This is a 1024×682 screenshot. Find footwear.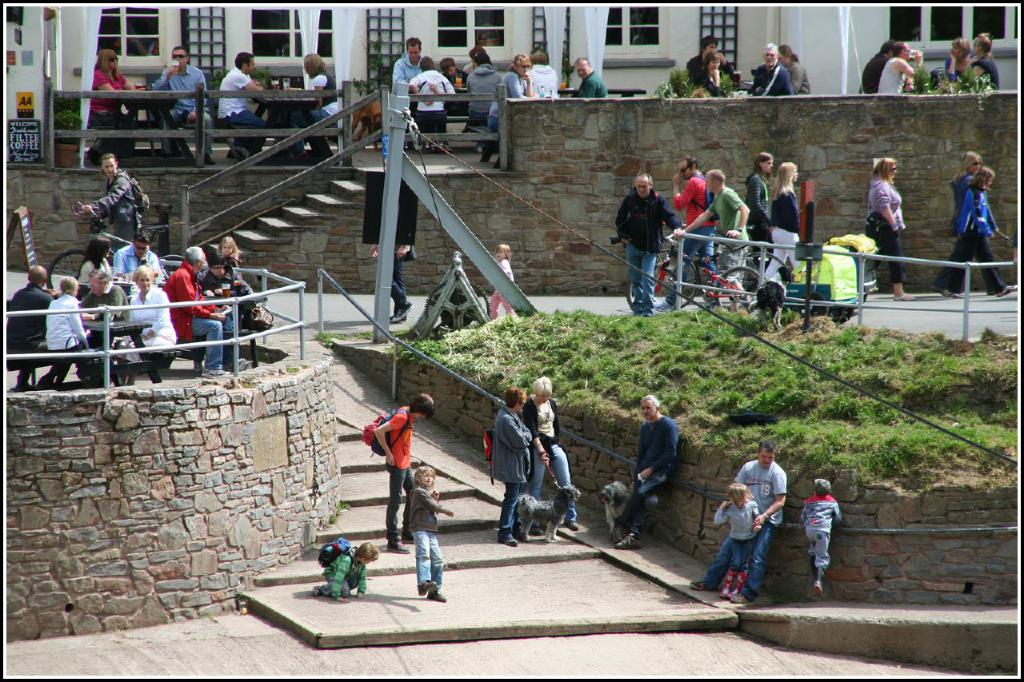
Bounding box: BBox(392, 301, 413, 324).
